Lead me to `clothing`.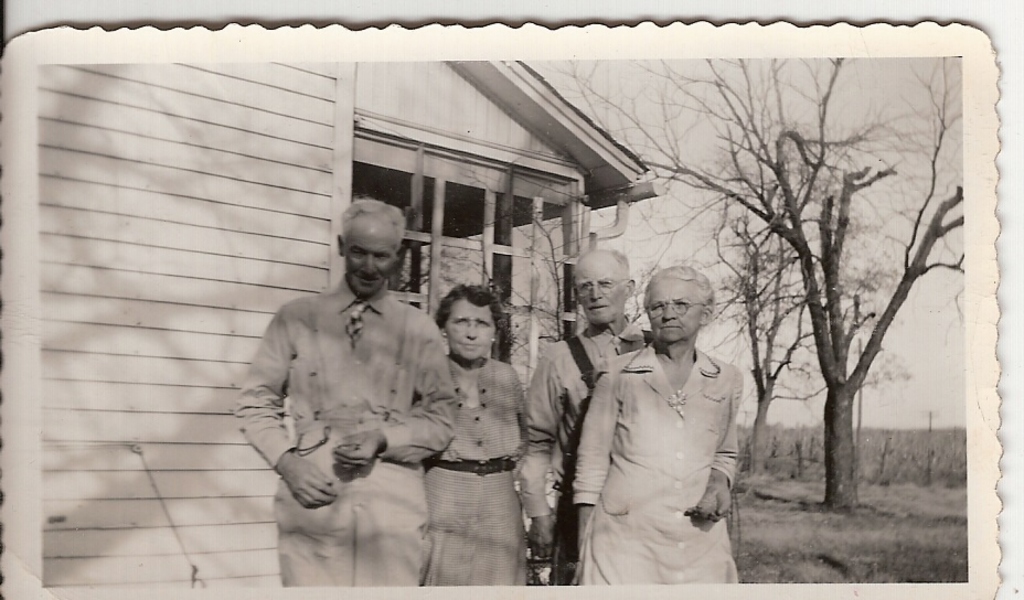
Lead to crop(233, 275, 456, 586).
